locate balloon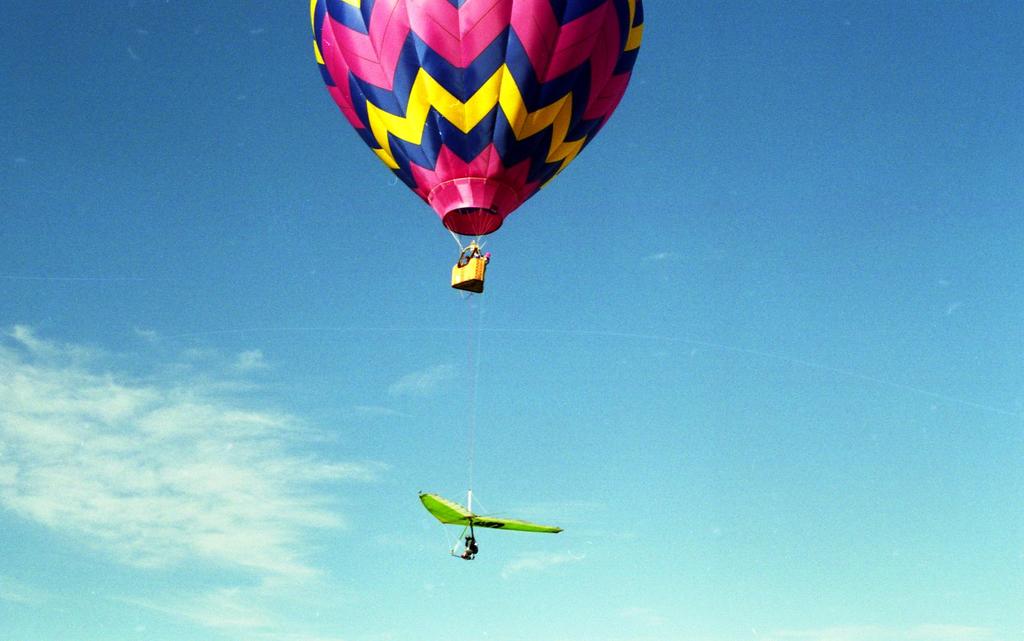
415,491,560,531
